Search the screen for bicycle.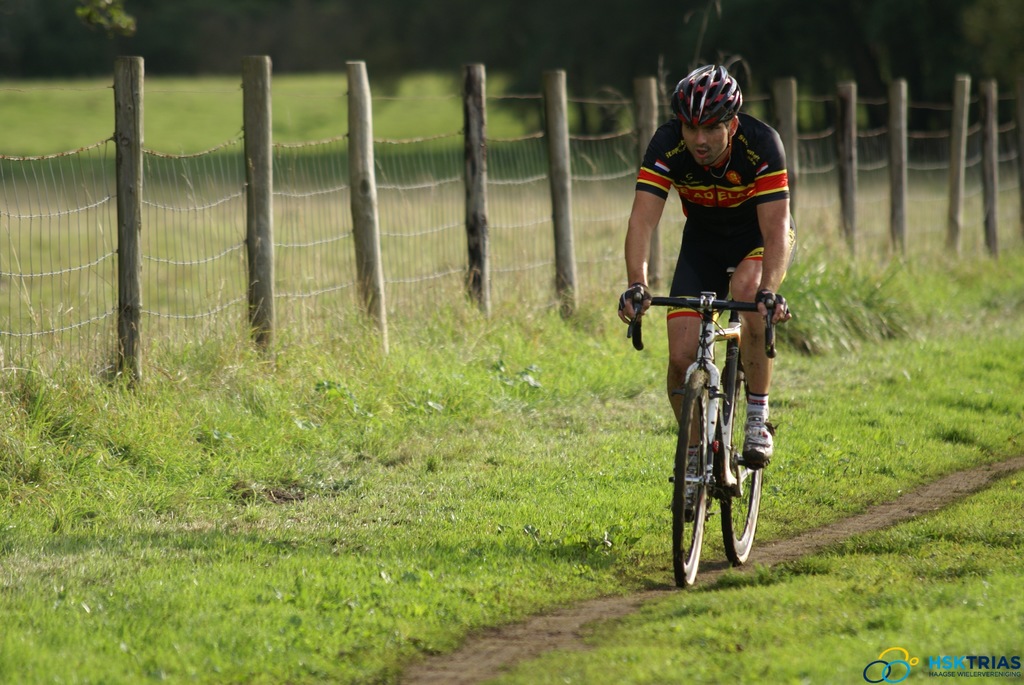
Found at box(626, 281, 774, 584).
